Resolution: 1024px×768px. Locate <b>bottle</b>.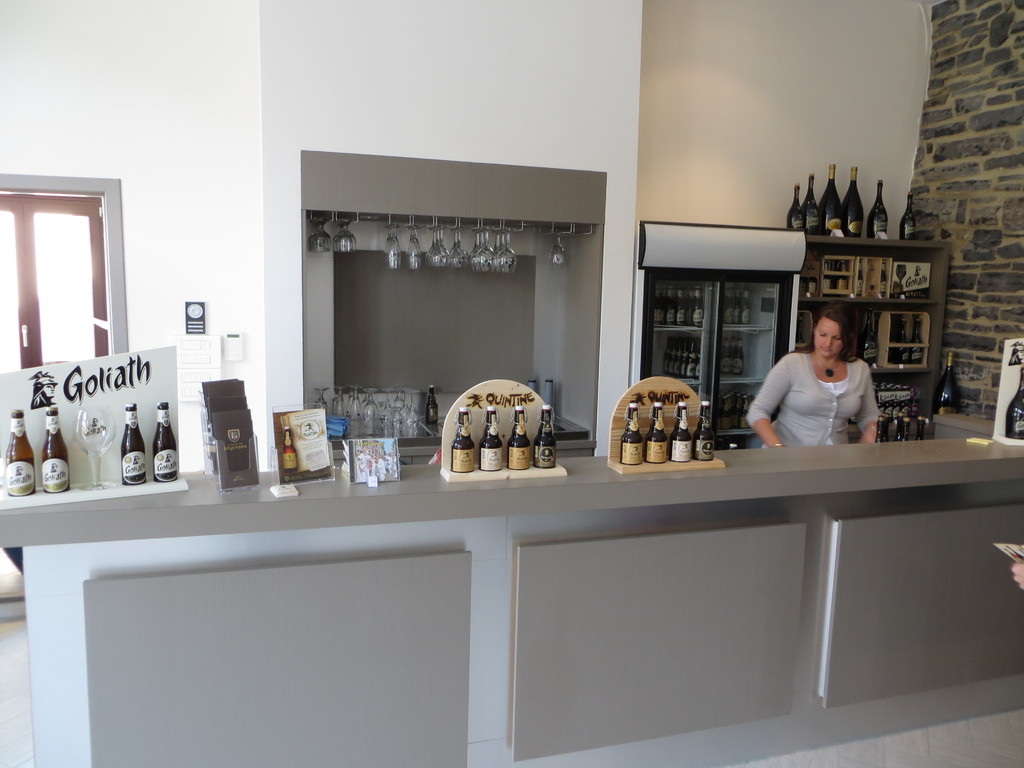
rect(509, 411, 534, 463).
